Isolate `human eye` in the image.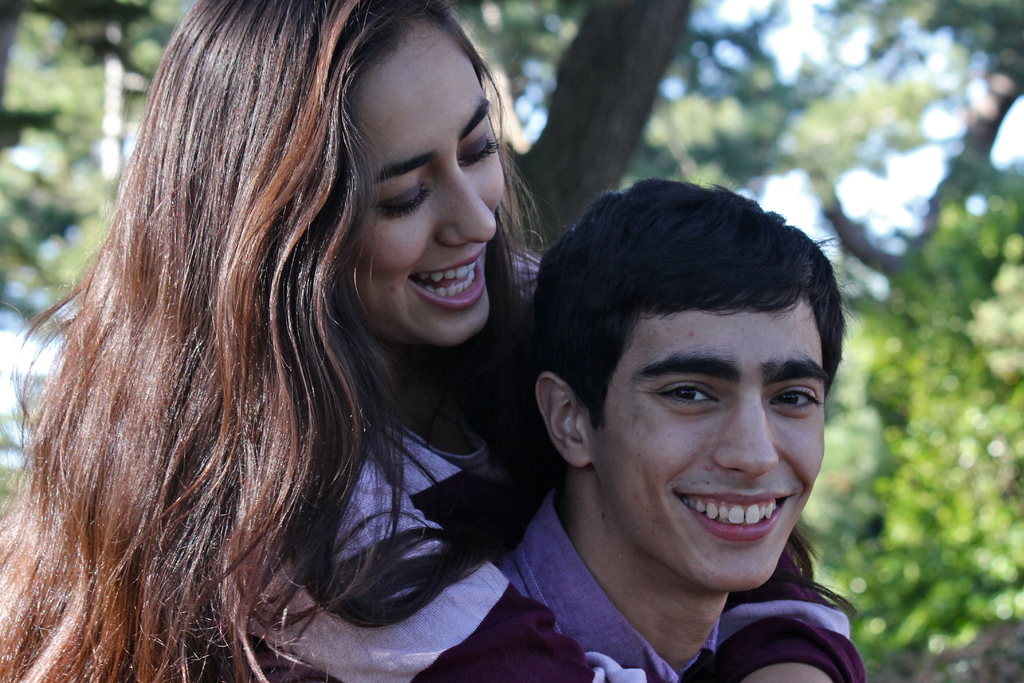
Isolated region: box(767, 384, 825, 422).
